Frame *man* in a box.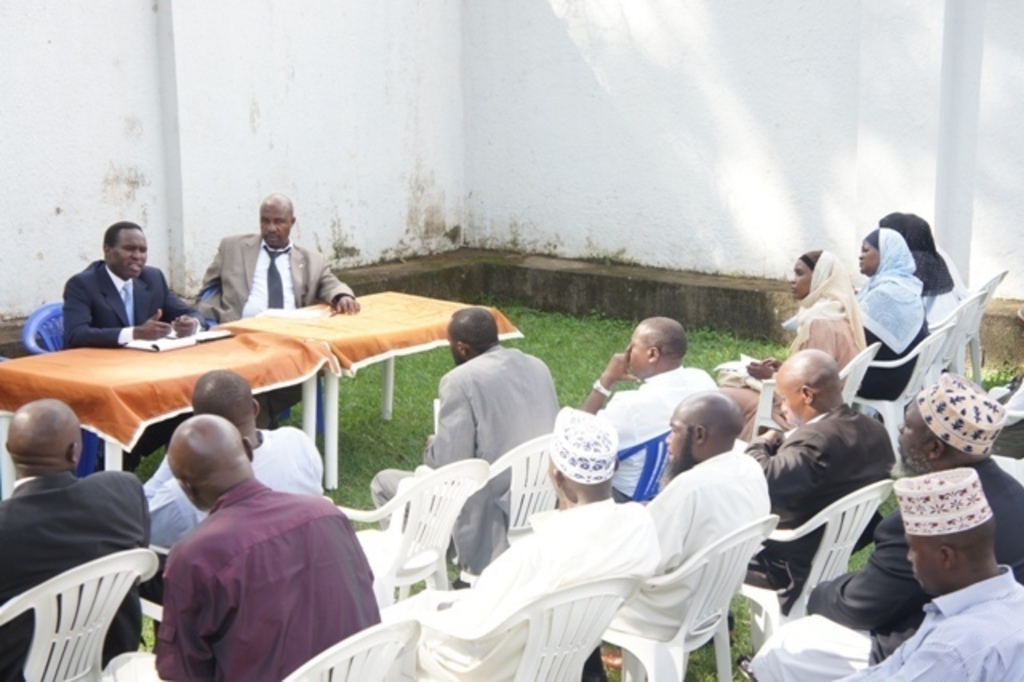
736/346/893/607.
